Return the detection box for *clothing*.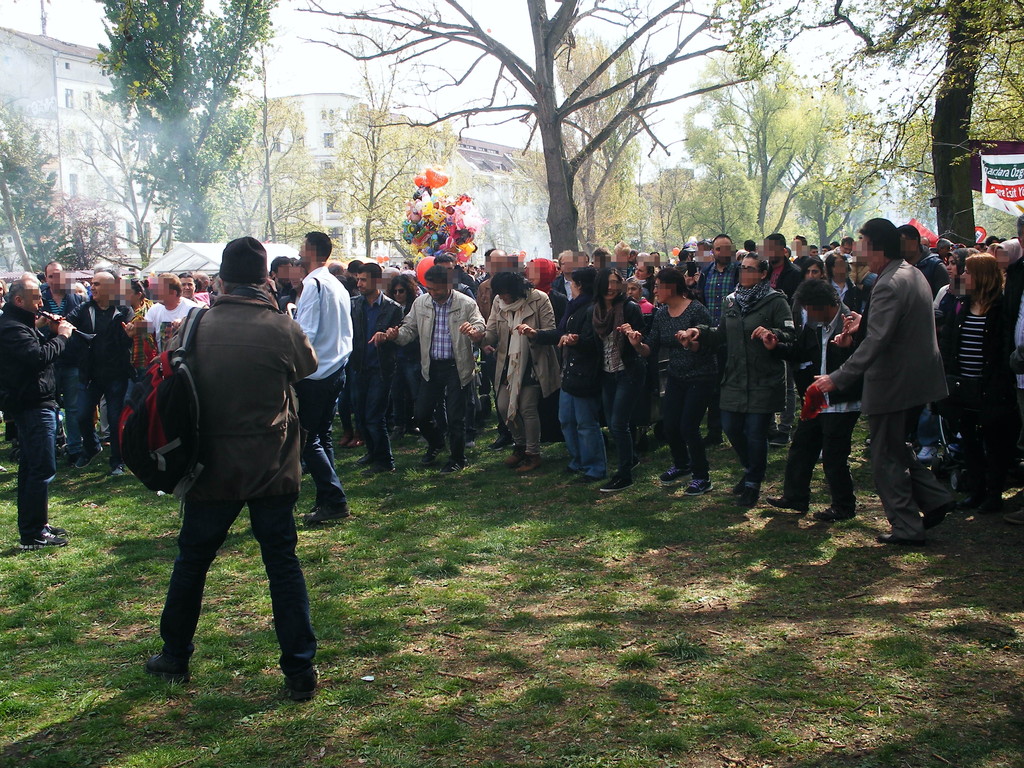
pyautogui.locateOnScreen(555, 394, 612, 474).
